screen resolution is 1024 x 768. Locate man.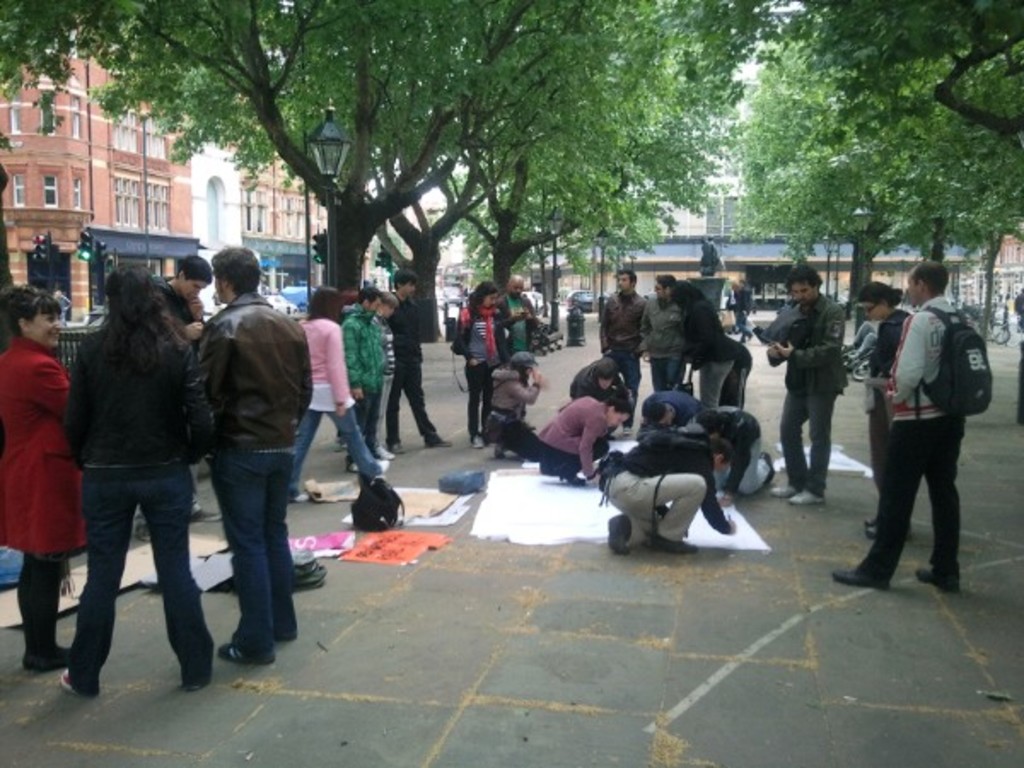
[x1=503, y1=263, x2=541, y2=365].
